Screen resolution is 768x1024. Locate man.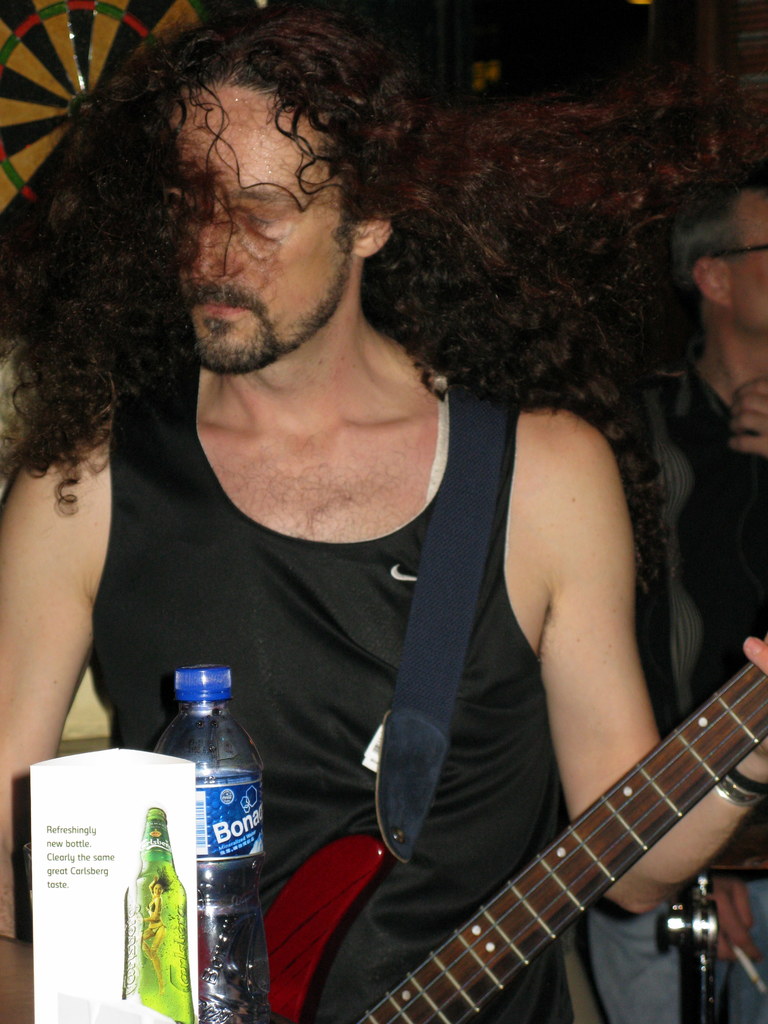
38, 31, 767, 1012.
